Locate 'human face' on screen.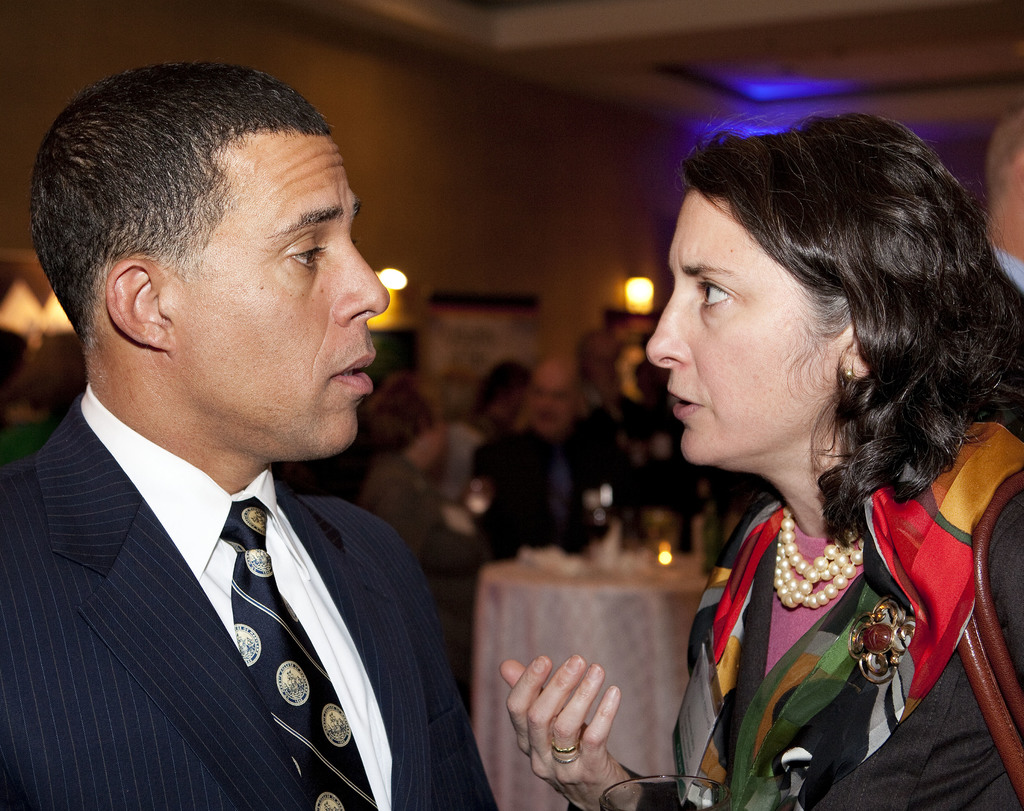
On screen at locate(524, 378, 565, 425).
